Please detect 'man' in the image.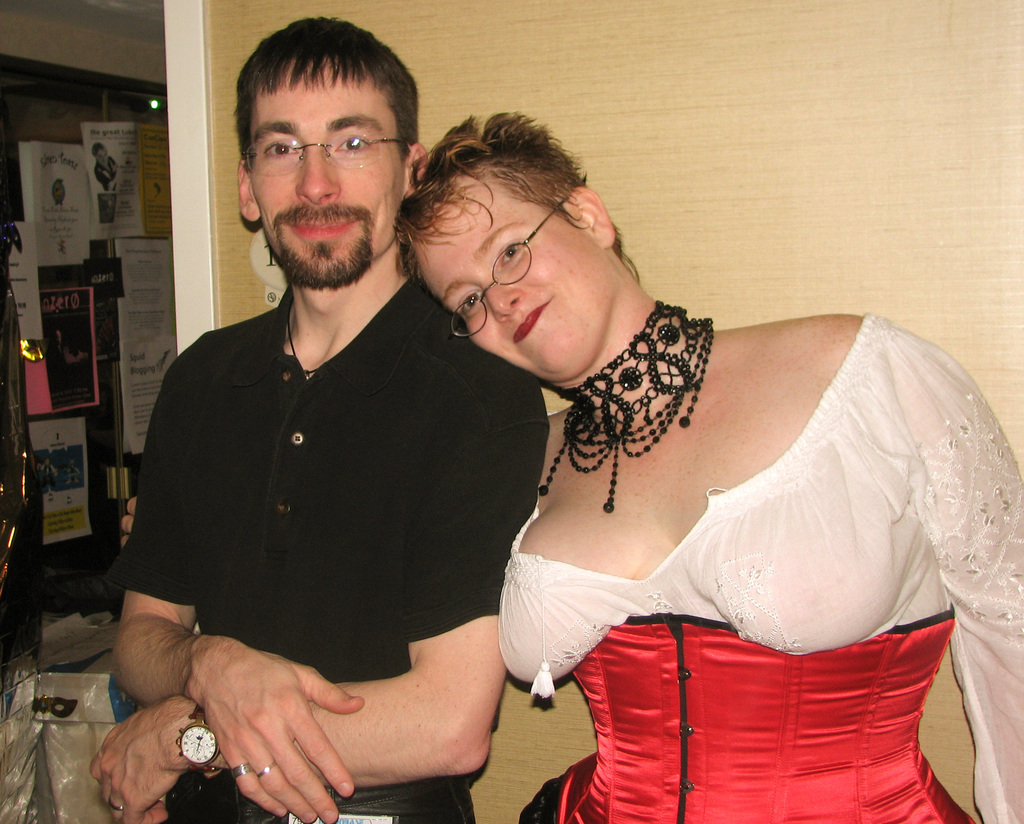
box(121, 13, 550, 823).
